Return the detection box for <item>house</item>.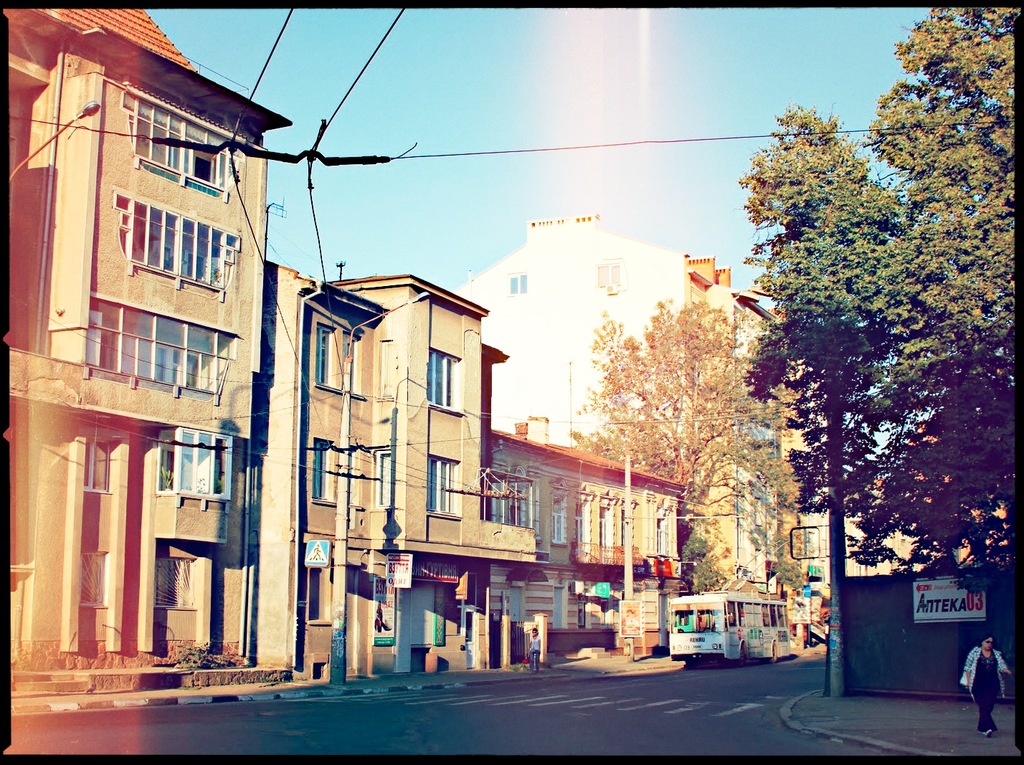
x1=248, y1=258, x2=536, y2=678.
